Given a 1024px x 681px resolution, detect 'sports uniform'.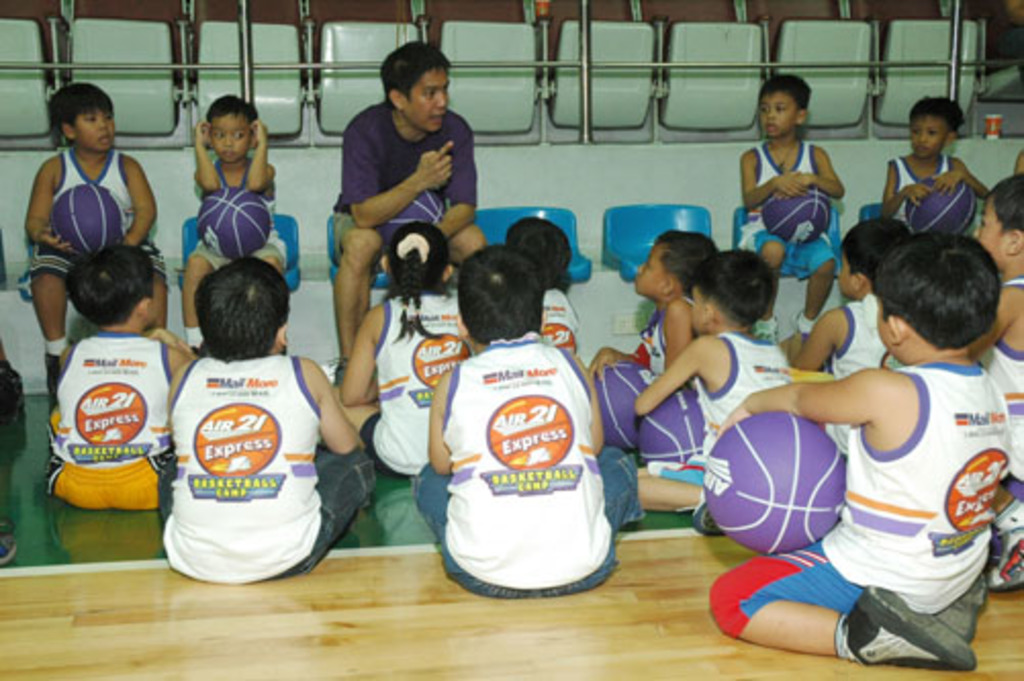
[20, 149, 174, 284].
